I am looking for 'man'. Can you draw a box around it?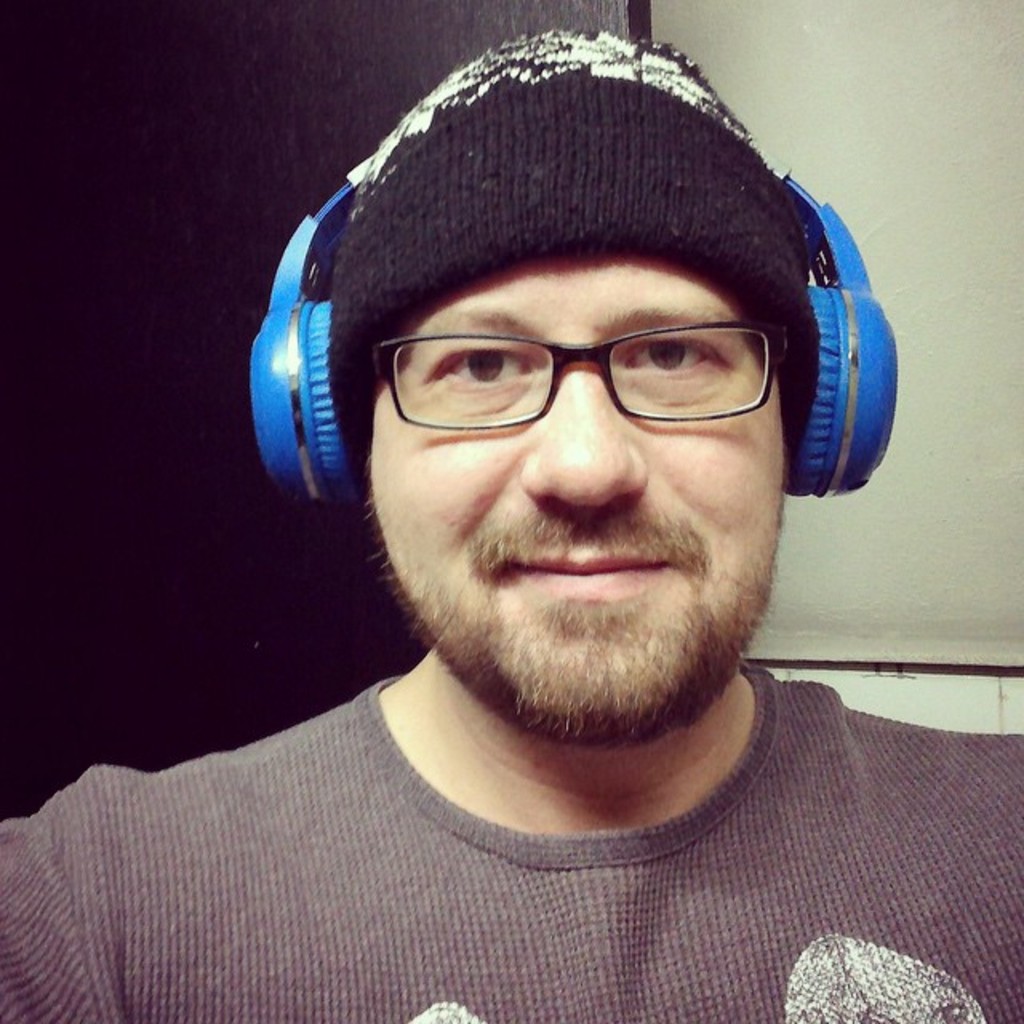
Sure, the bounding box is [0, 29, 1022, 1022].
